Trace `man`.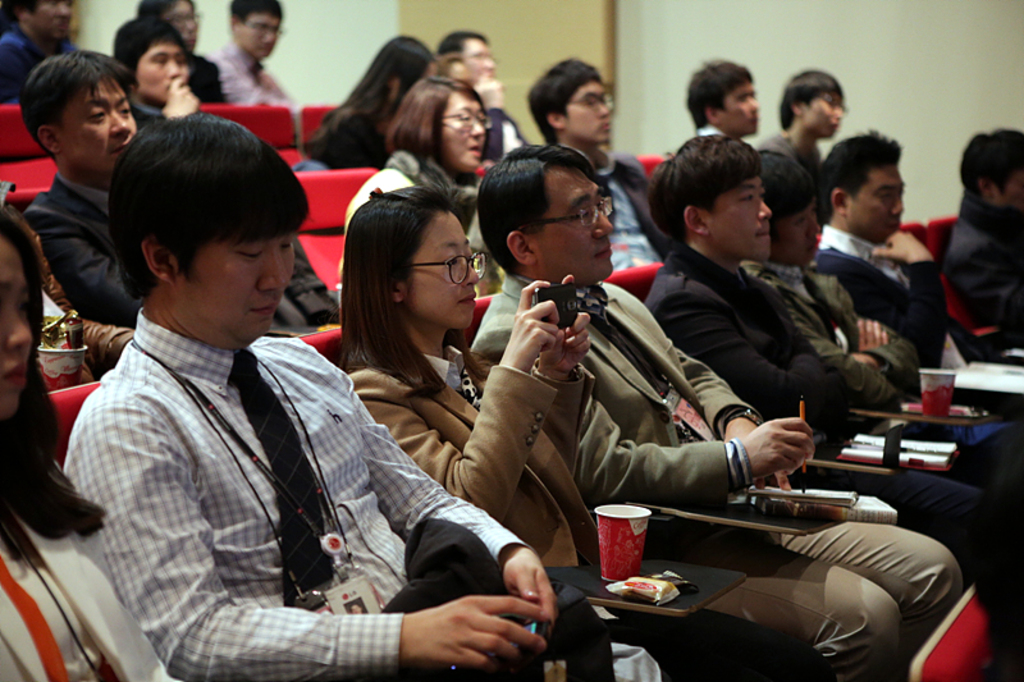
Traced to 521 54 668 283.
